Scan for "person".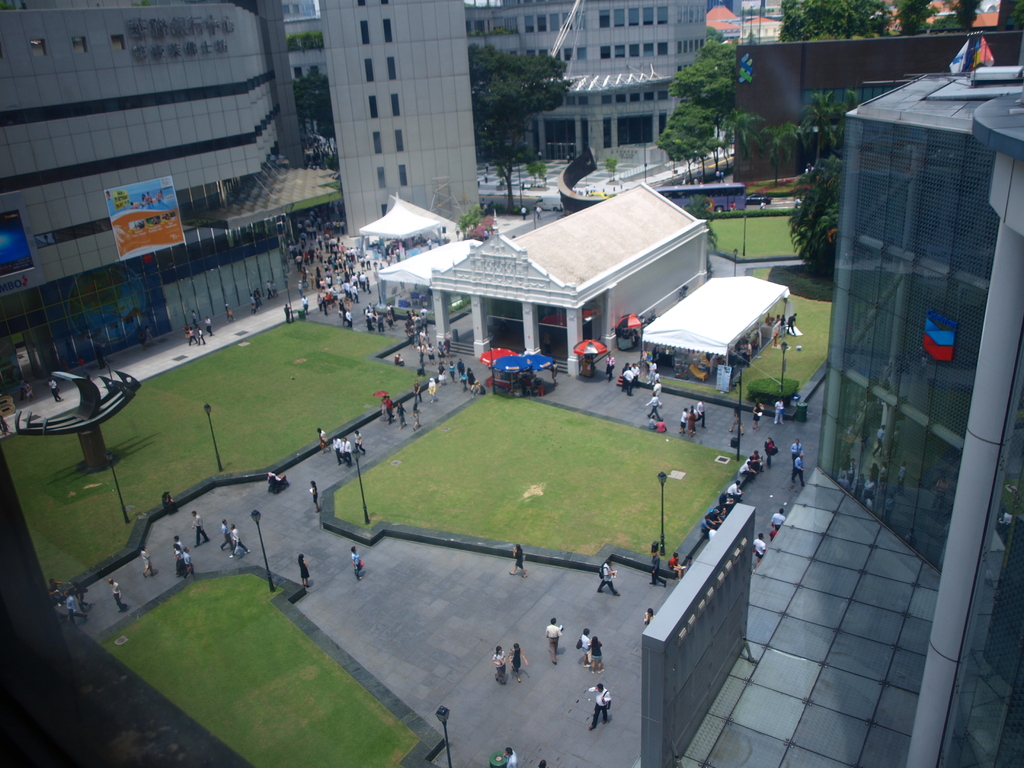
Scan result: <region>19, 378, 35, 399</region>.
